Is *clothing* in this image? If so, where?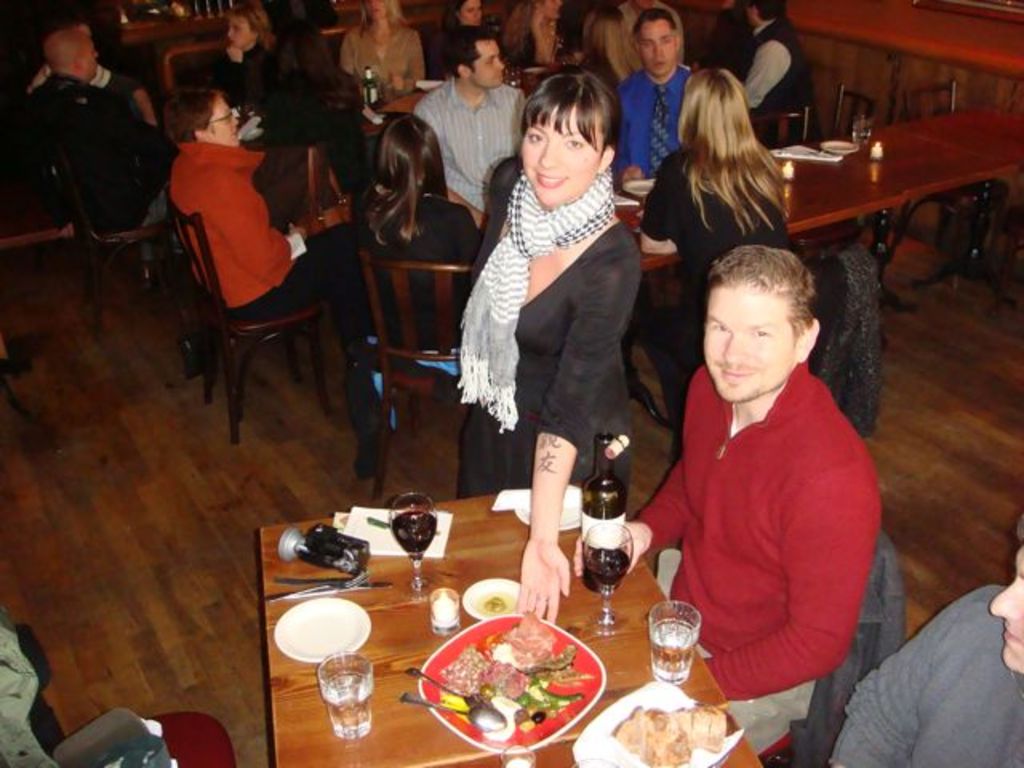
Yes, at (610,53,701,178).
